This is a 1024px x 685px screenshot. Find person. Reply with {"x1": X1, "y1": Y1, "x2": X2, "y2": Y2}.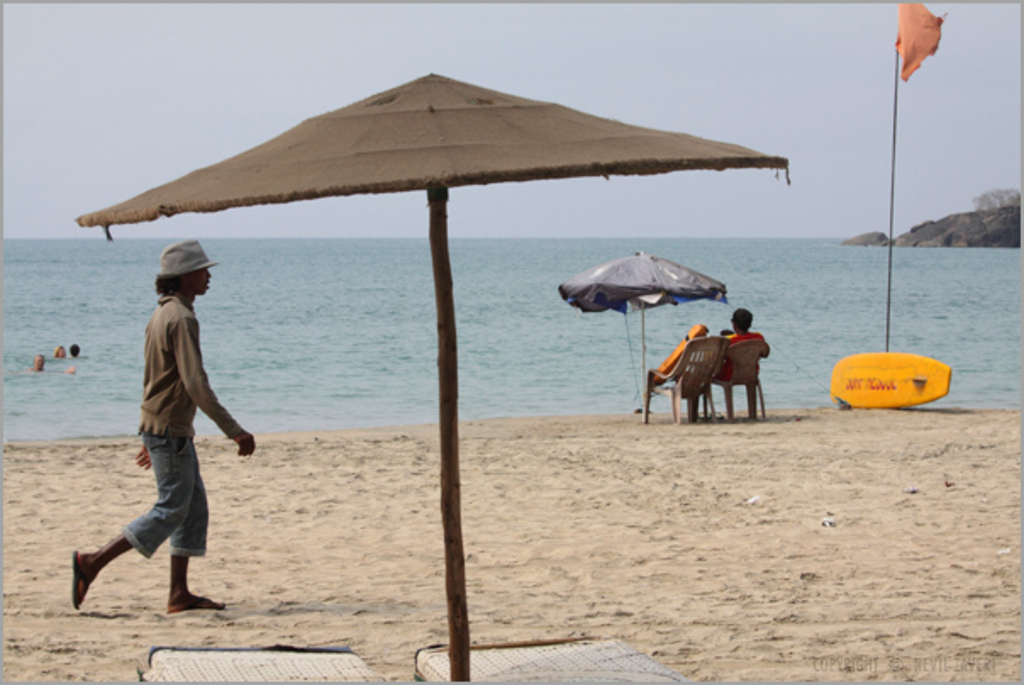
{"x1": 68, "y1": 346, "x2": 81, "y2": 359}.
